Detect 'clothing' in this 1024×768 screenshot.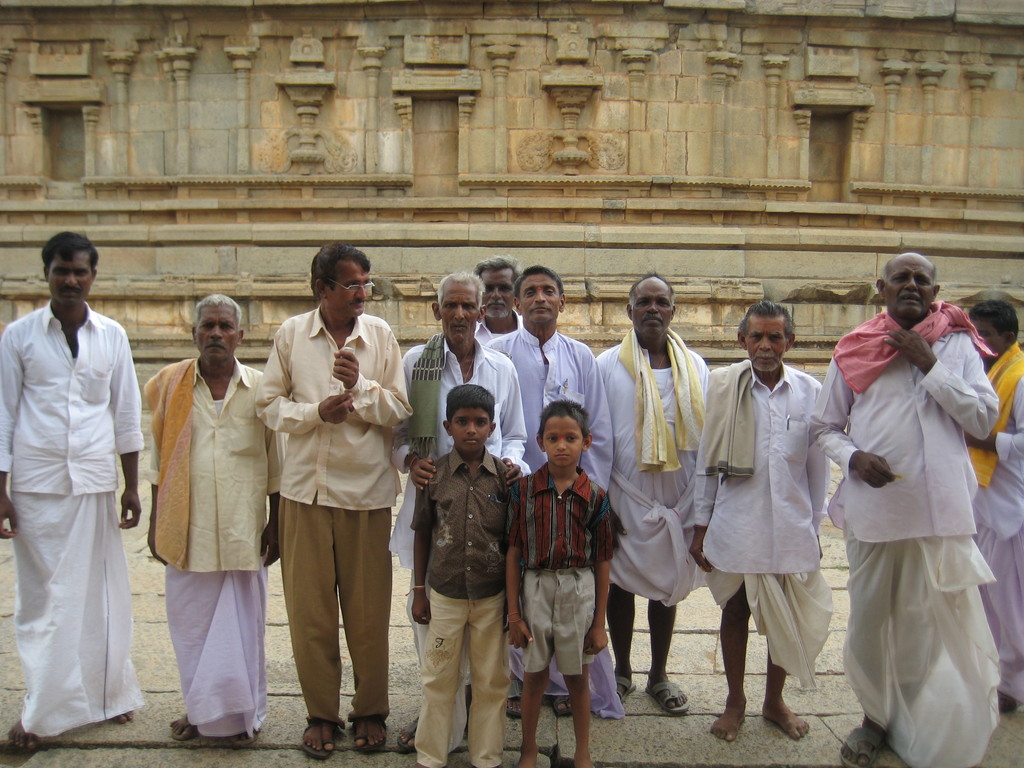
Detection: (x1=146, y1=355, x2=291, y2=737).
